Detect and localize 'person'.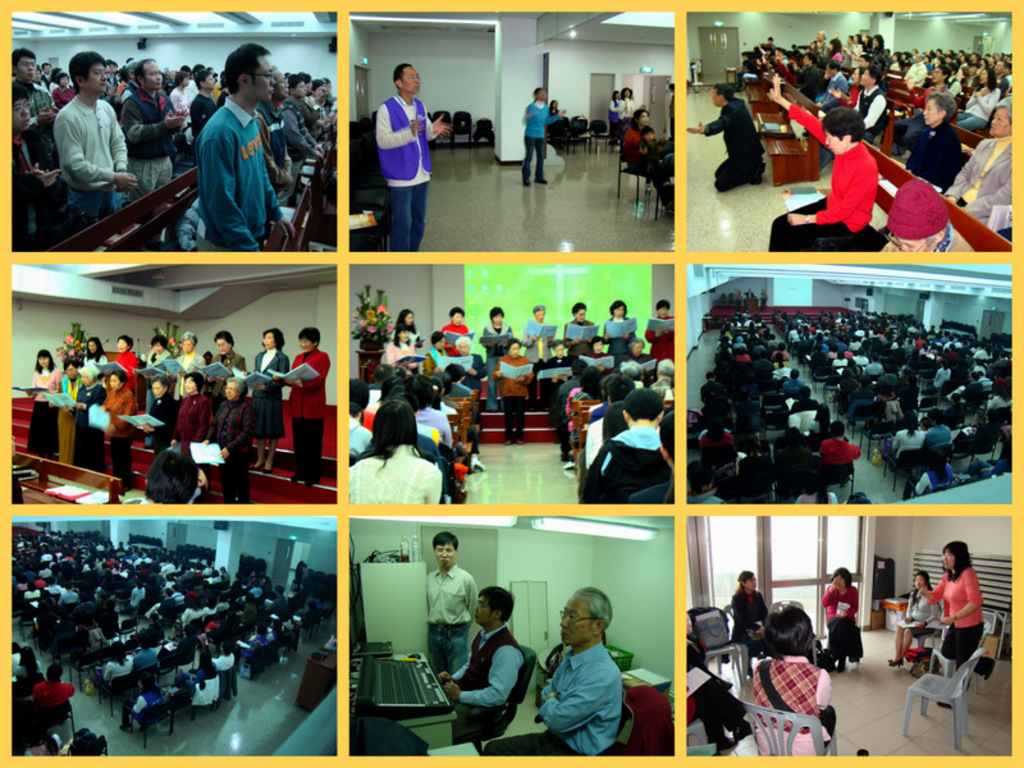
Localized at bbox=[819, 567, 865, 676].
